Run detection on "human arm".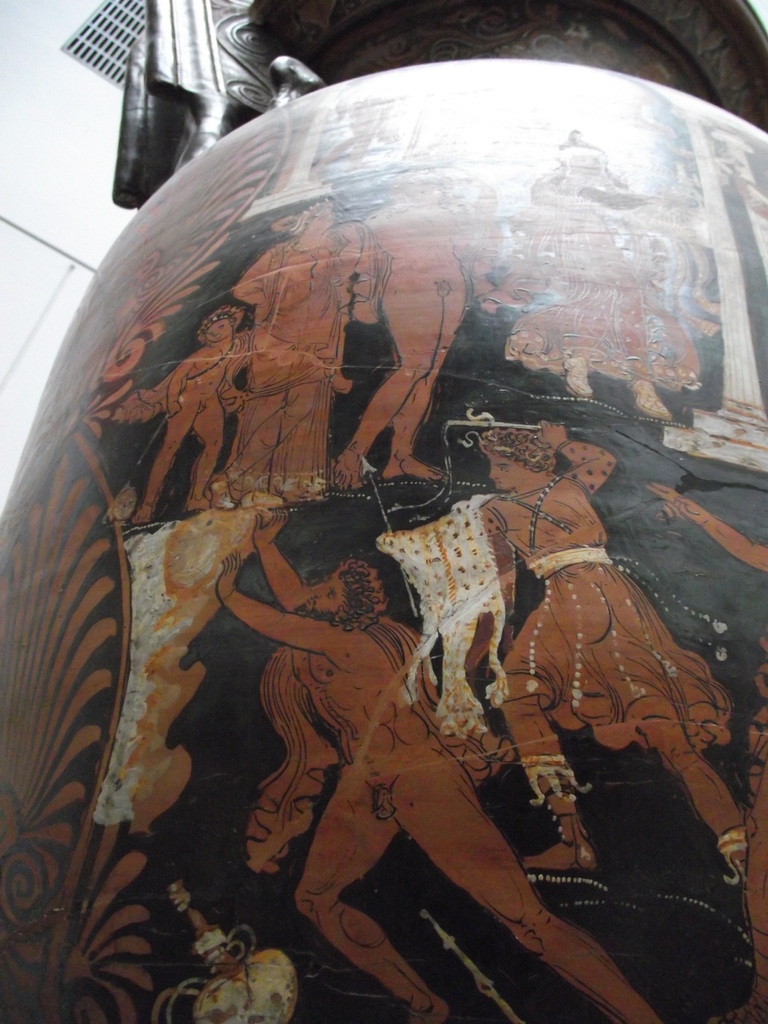
Result: pyautogui.locateOnScreen(636, 481, 767, 589).
